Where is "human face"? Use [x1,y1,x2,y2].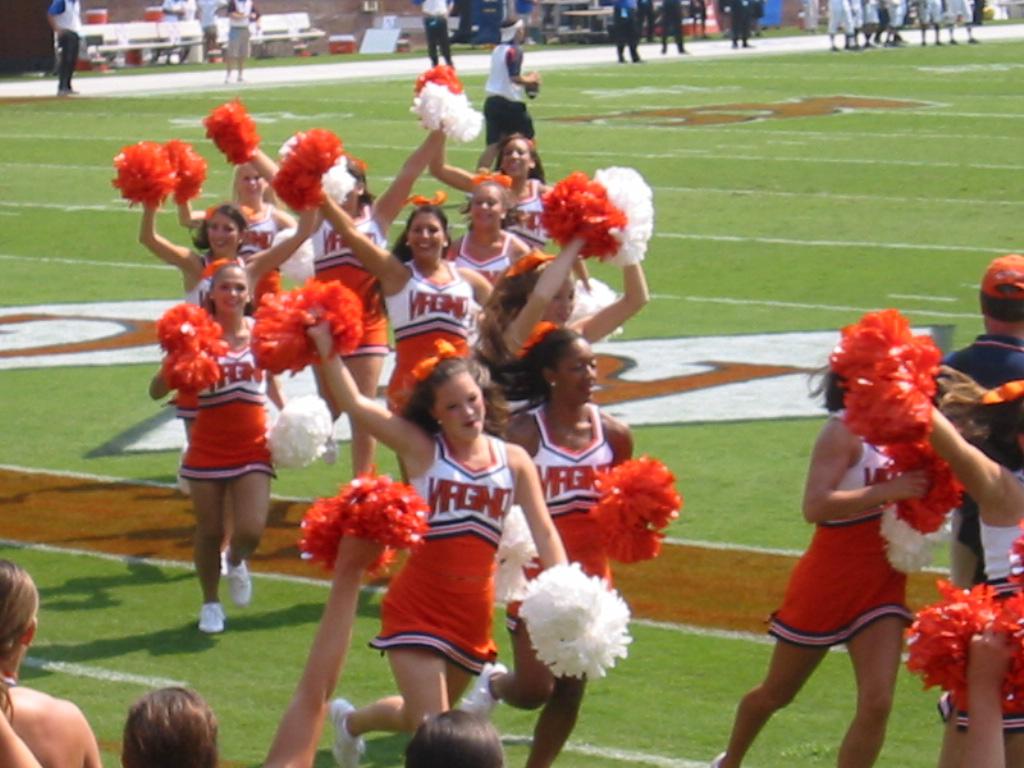
[206,211,239,256].
